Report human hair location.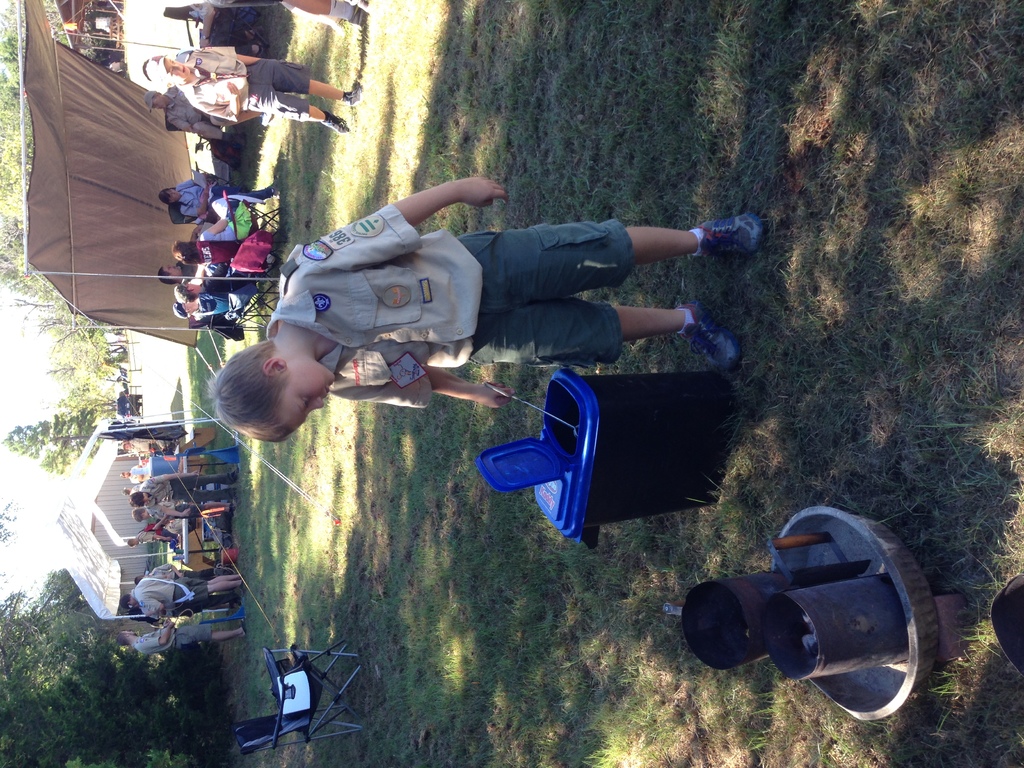
Report: bbox=[129, 488, 144, 507].
